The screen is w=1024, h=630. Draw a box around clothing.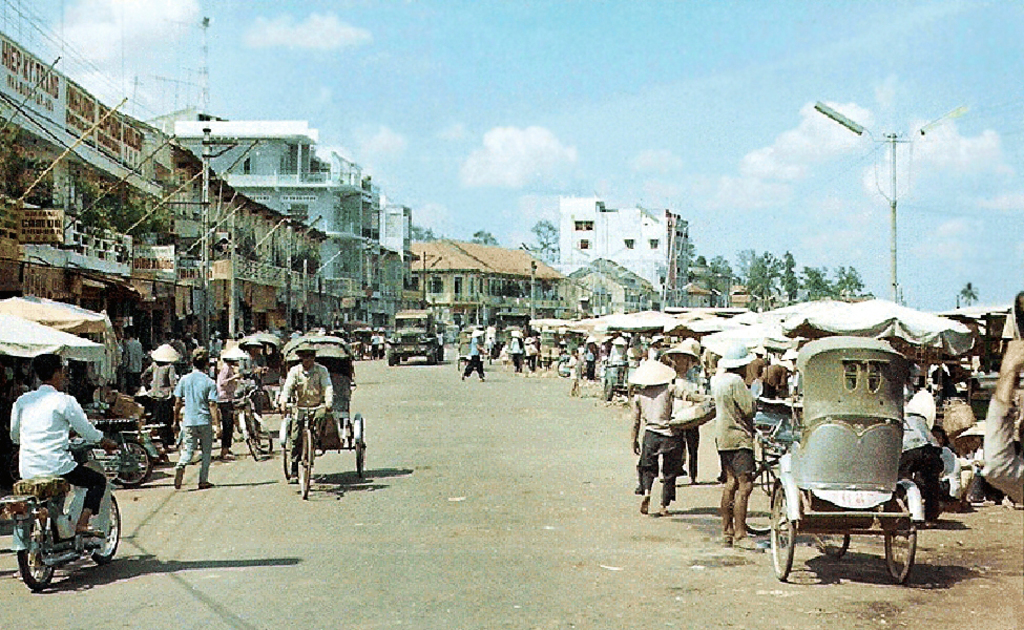
982/349/1023/503.
